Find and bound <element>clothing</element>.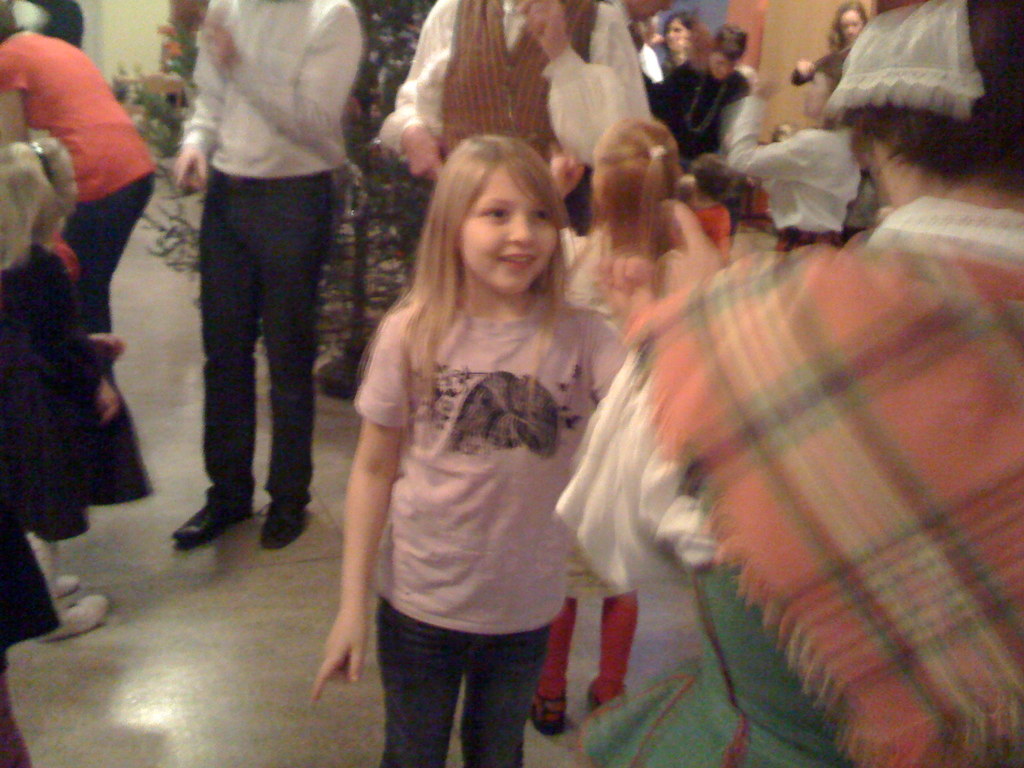
Bound: (653,64,755,179).
